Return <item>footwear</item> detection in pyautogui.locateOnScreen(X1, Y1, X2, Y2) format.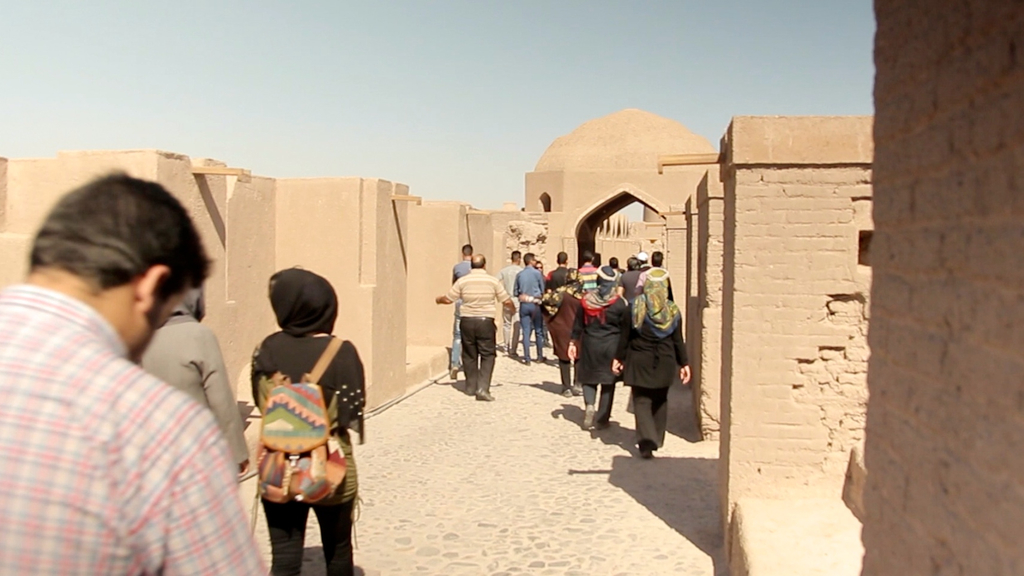
pyautogui.locateOnScreen(562, 391, 571, 400).
